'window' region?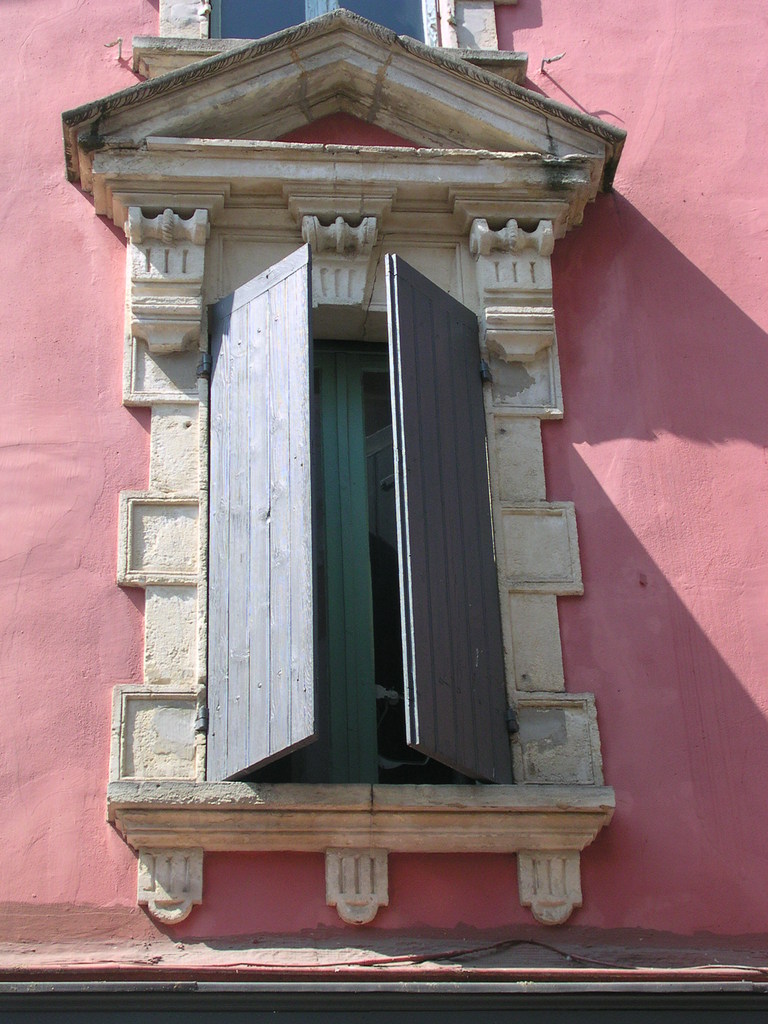
region(155, 0, 452, 43)
